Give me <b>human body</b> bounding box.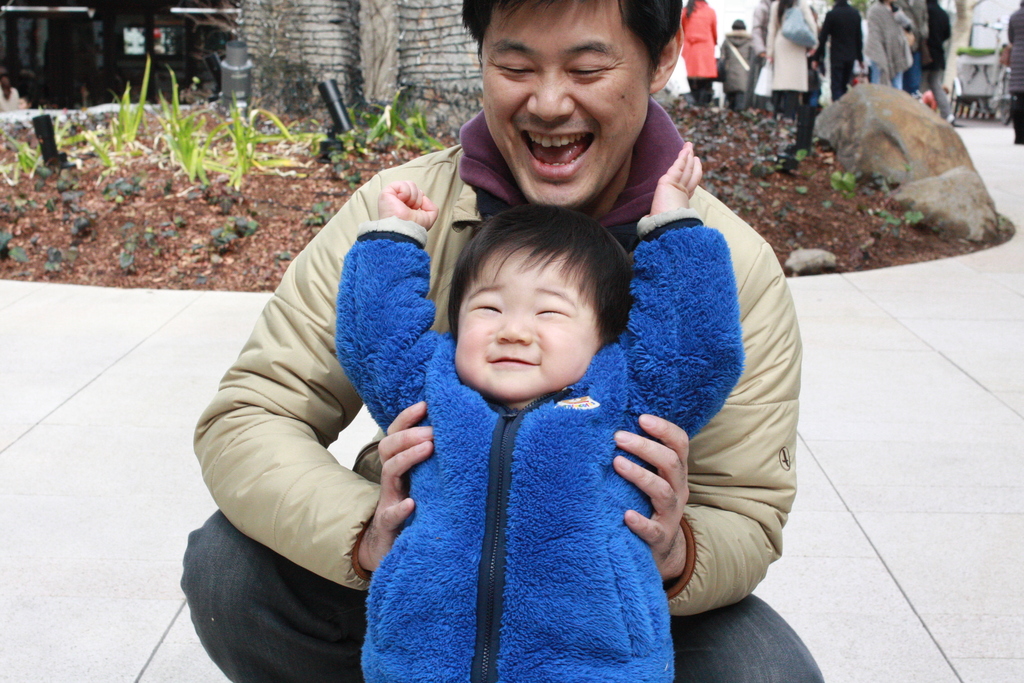
(815,1,856,101).
